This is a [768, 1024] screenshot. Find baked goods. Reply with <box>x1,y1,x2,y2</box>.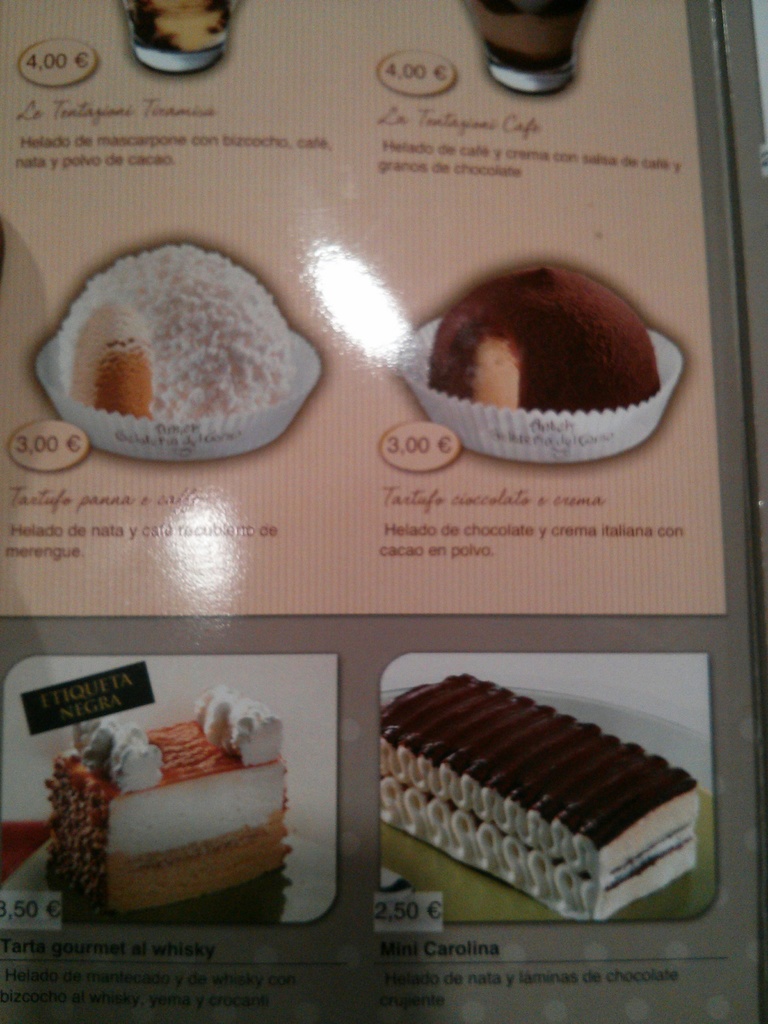
<box>58,245,291,433</box>.
